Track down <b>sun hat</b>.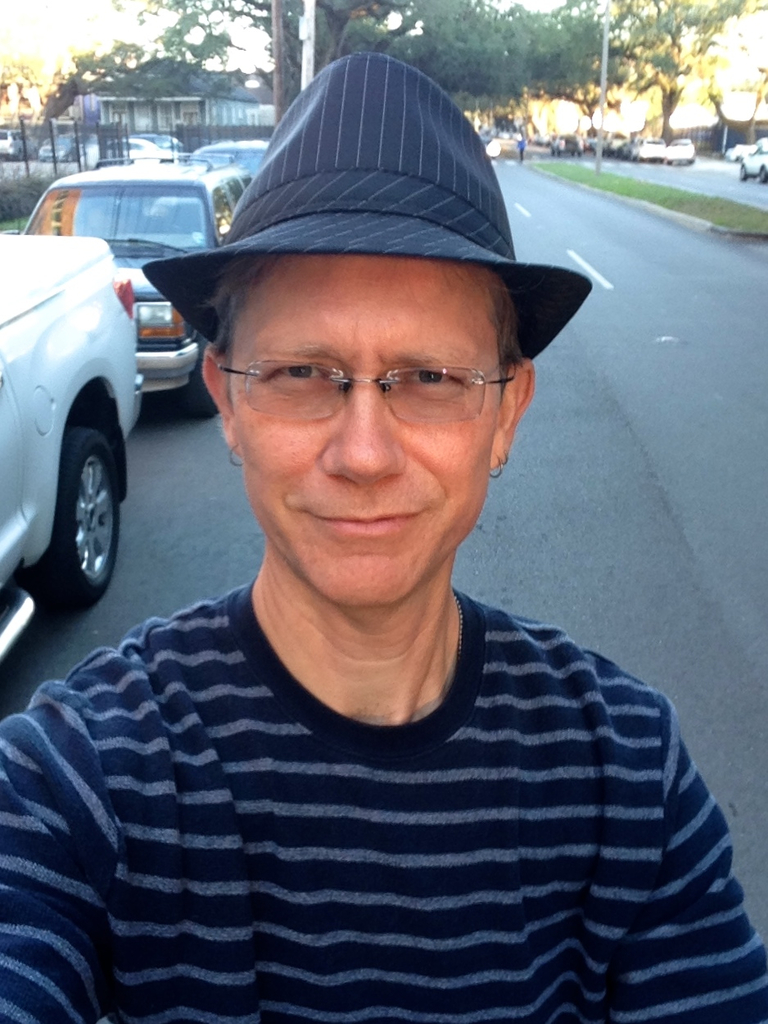
Tracked to 130 47 599 385.
